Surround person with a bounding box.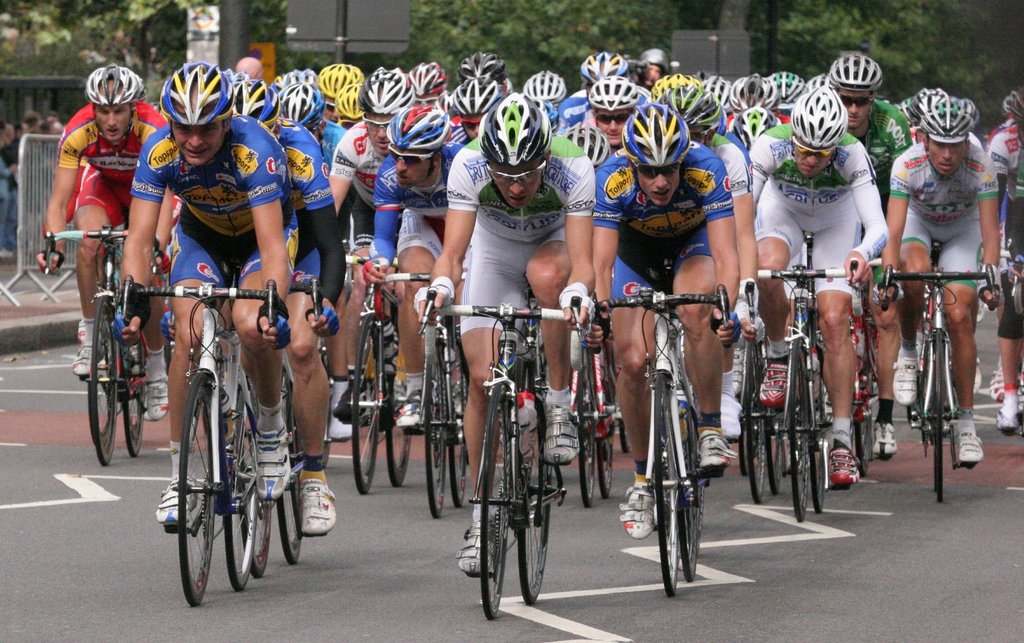
750/81/885/491.
